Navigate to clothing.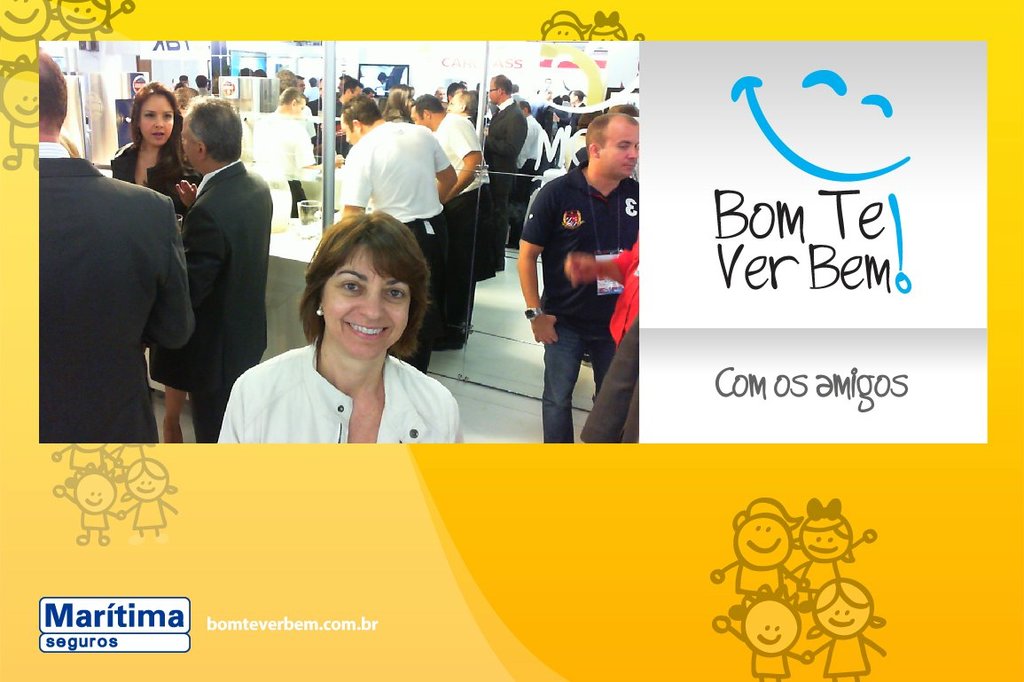
Navigation target: locate(145, 348, 163, 398).
